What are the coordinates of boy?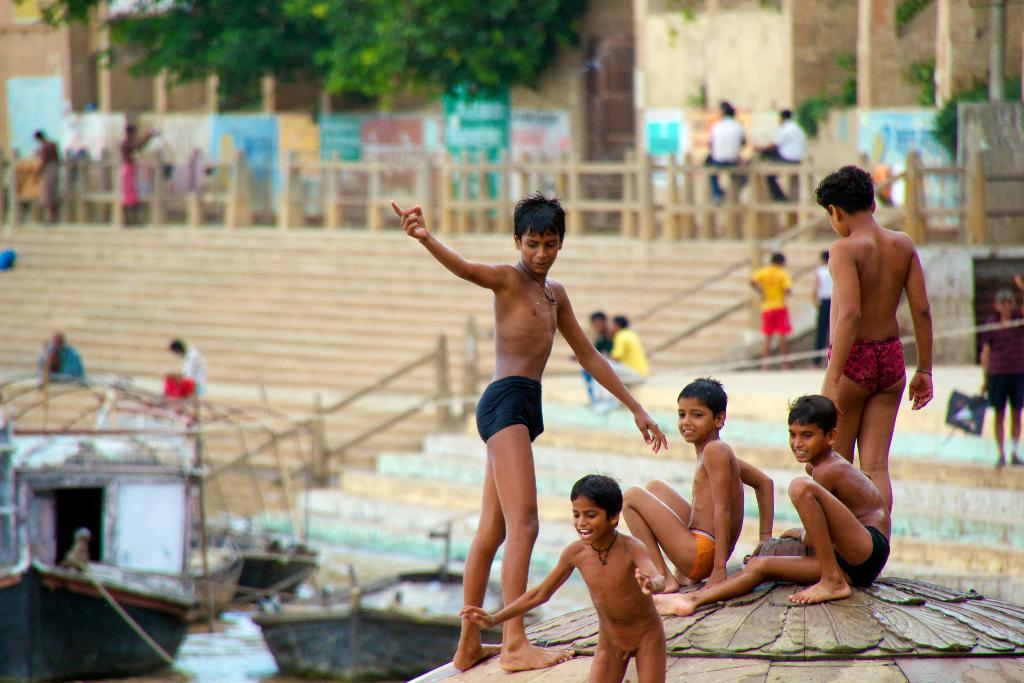
[623, 375, 778, 579].
